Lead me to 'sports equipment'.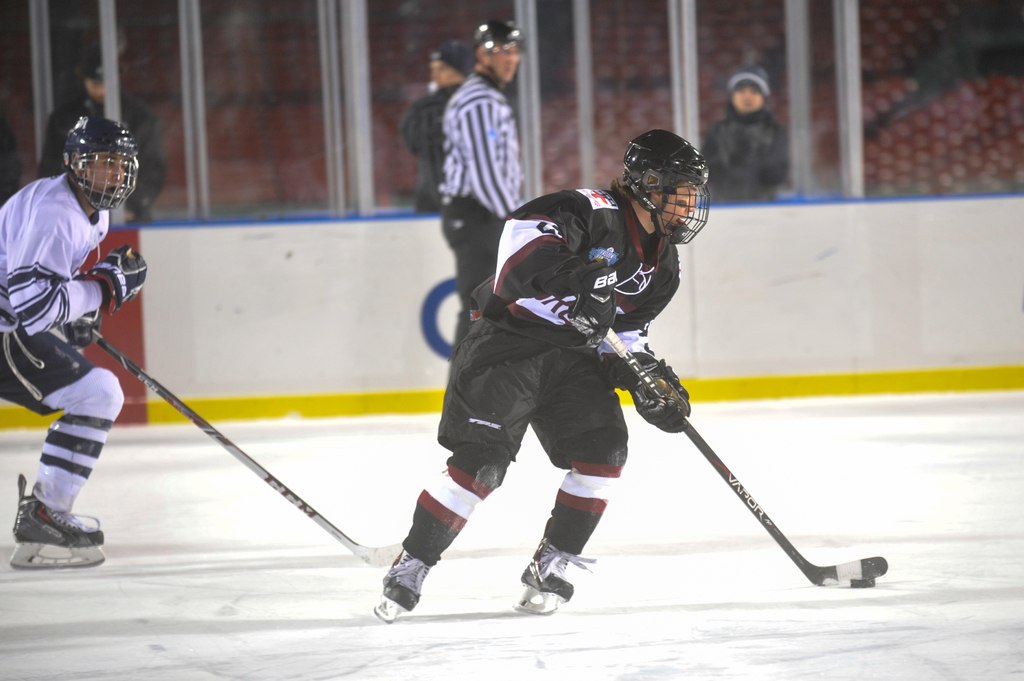
Lead to bbox(620, 120, 713, 248).
